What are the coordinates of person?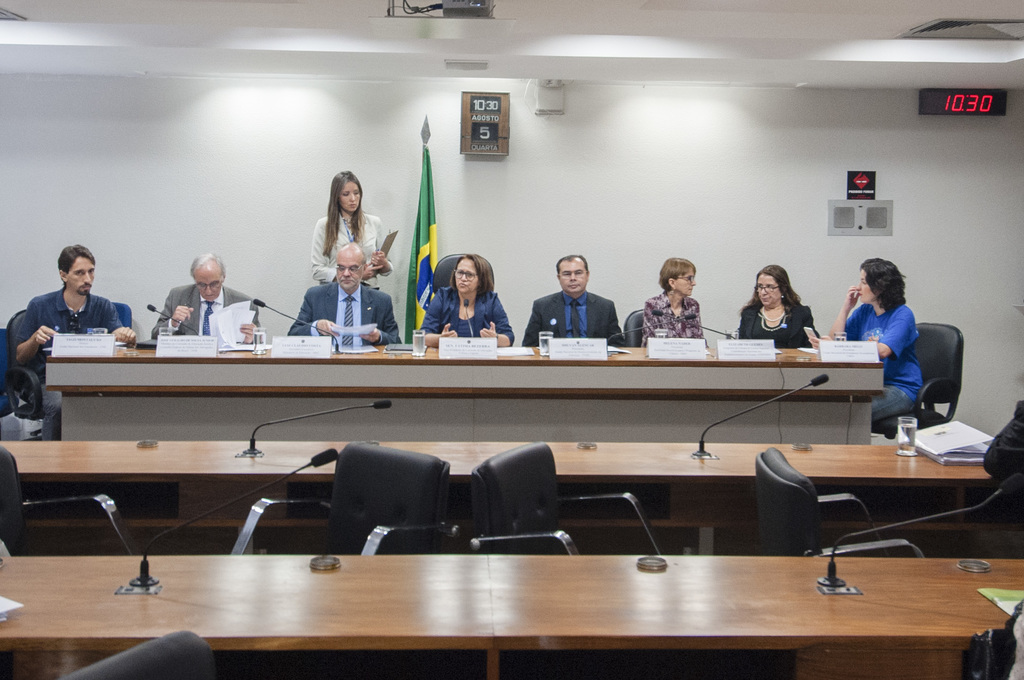
pyautogui.locateOnScreen(540, 255, 623, 347).
